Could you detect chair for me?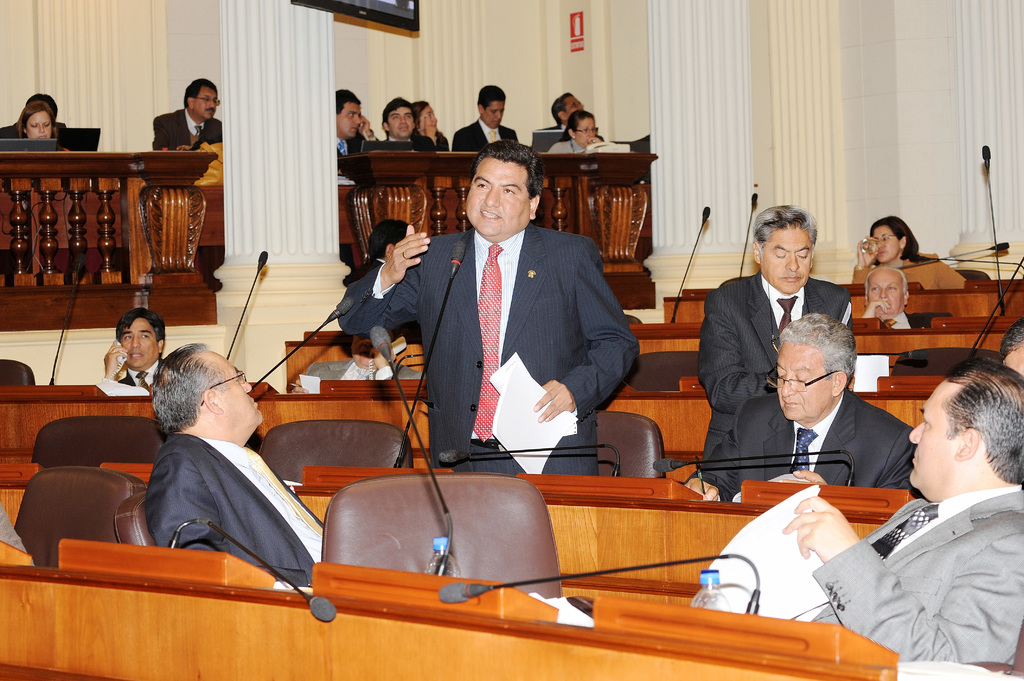
Detection result: 892/348/1004/380.
